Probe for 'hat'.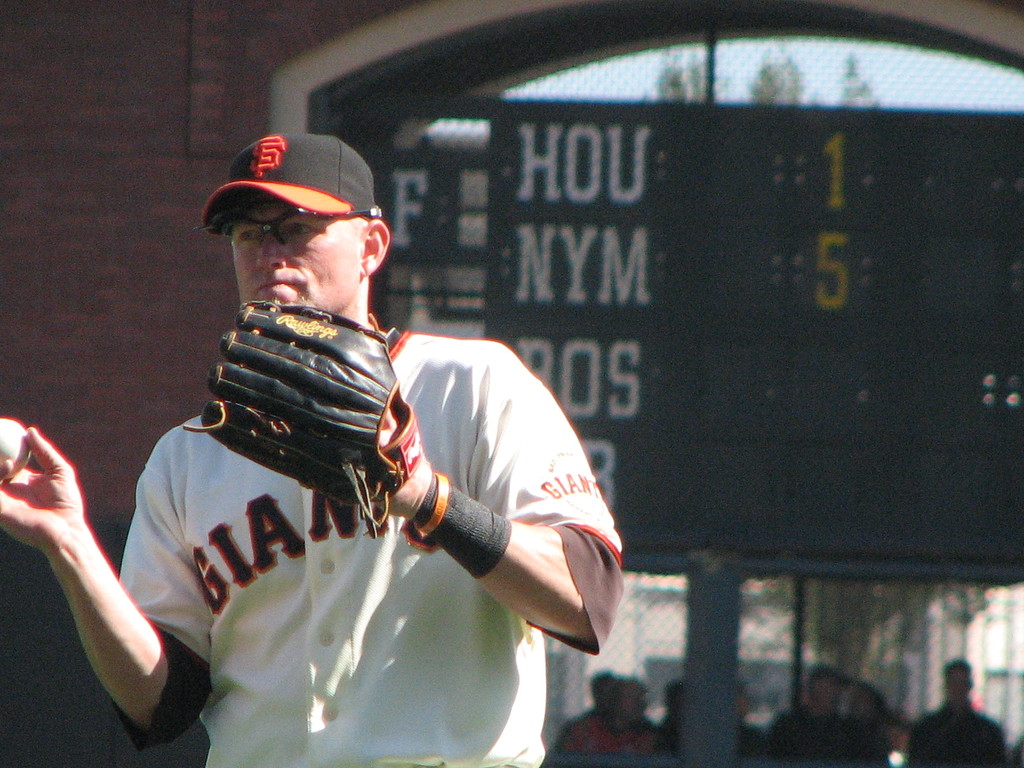
Probe result: <box>204,132,381,241</box>.
